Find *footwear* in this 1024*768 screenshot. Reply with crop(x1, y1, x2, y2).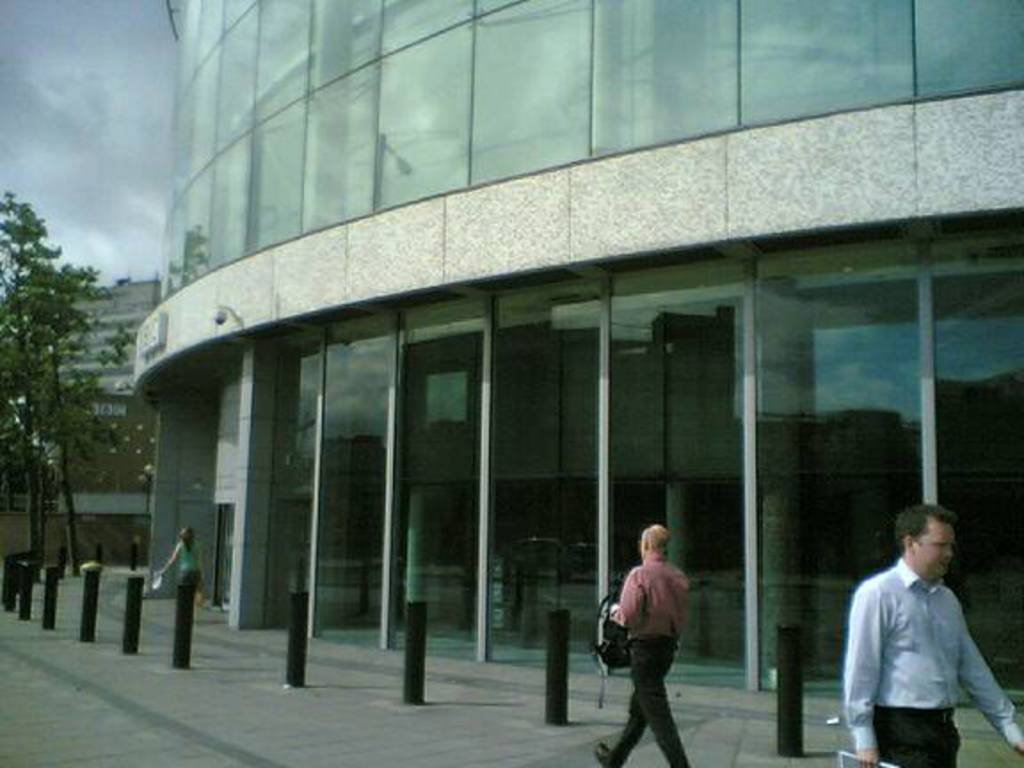
crop(596, 740, 615, 766).
